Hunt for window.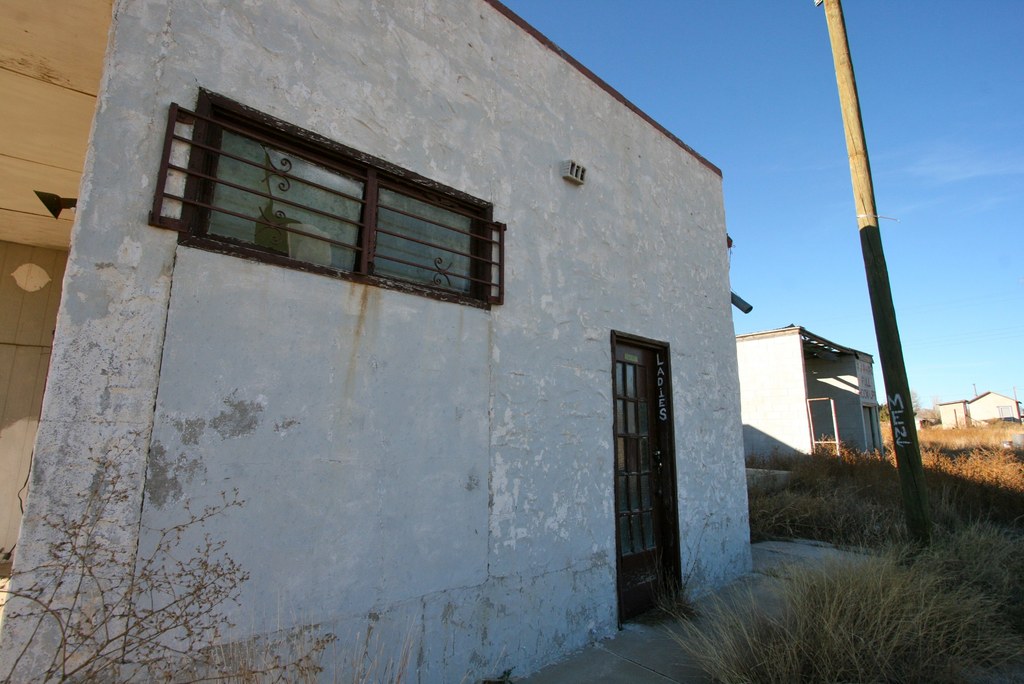
Hunted down at crop(159, 97, 515, 322).
